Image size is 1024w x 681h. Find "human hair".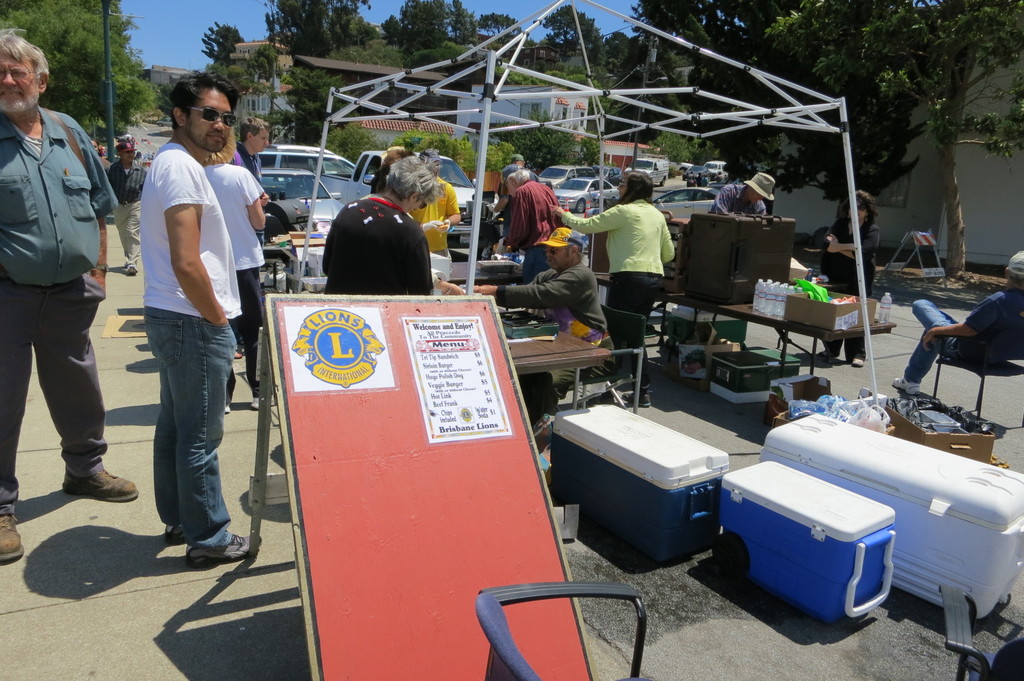
<box>617,170,657,211</box>.
